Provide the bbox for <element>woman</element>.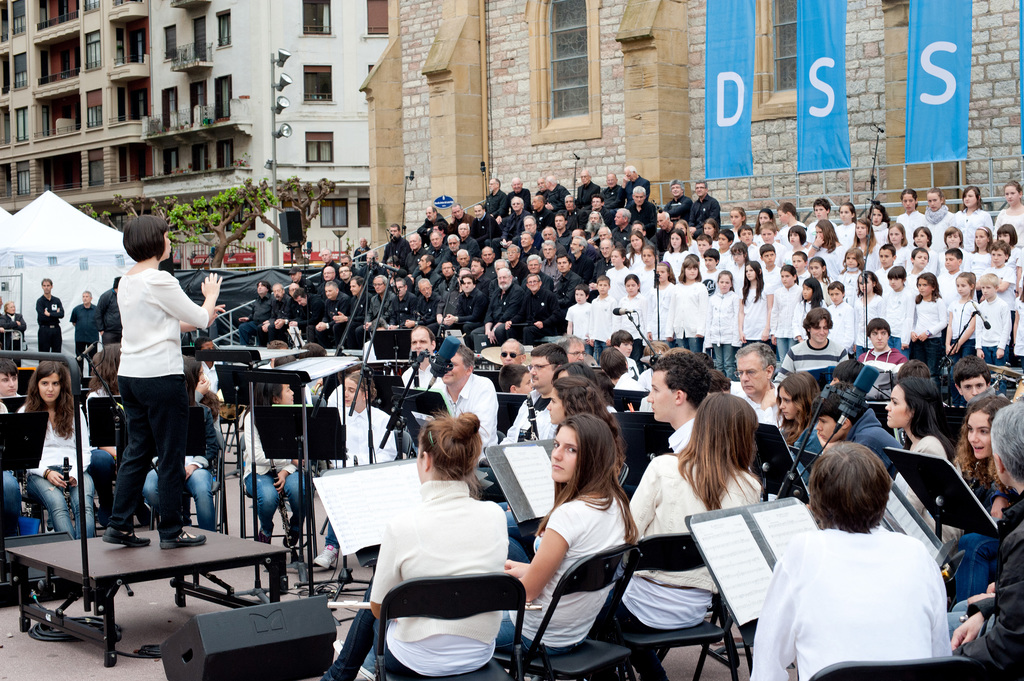
box(493, 413, 641, 656).
